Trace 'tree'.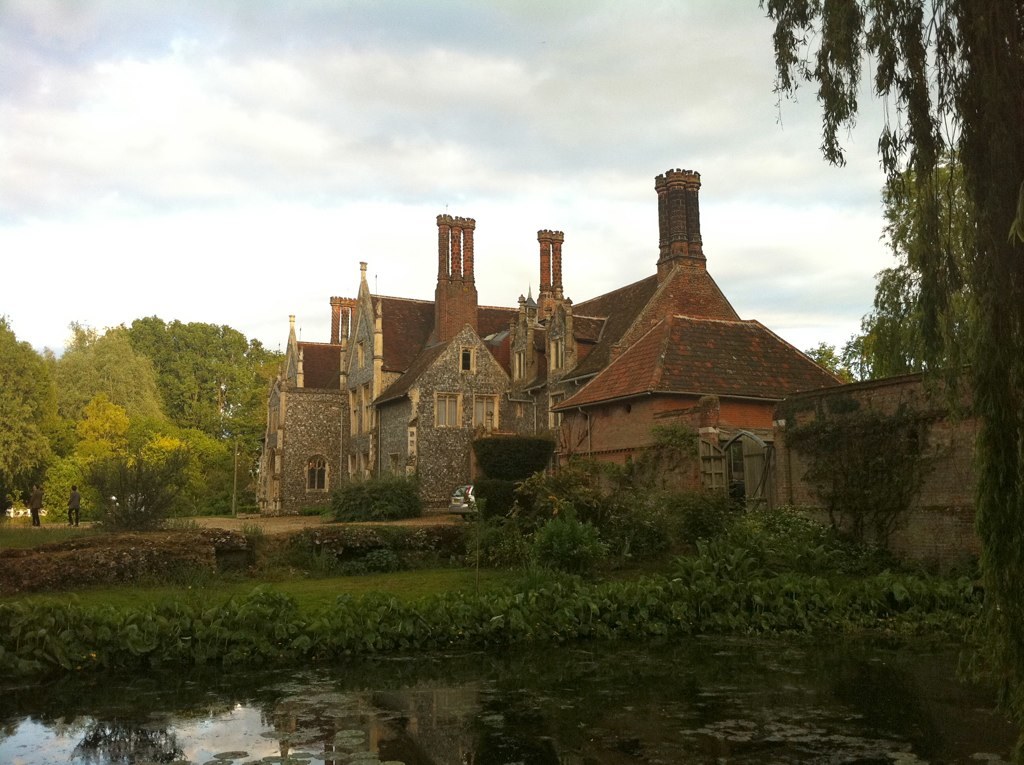
Traced to 747:2:1023:617.
